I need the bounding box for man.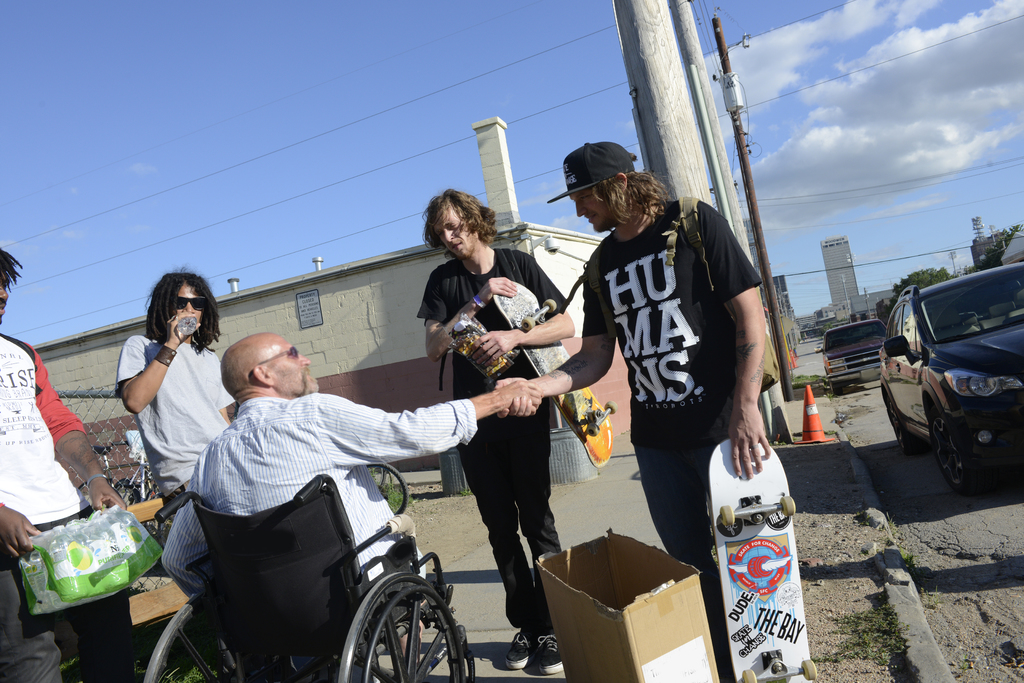
Here it is: 417:188:573:675.
